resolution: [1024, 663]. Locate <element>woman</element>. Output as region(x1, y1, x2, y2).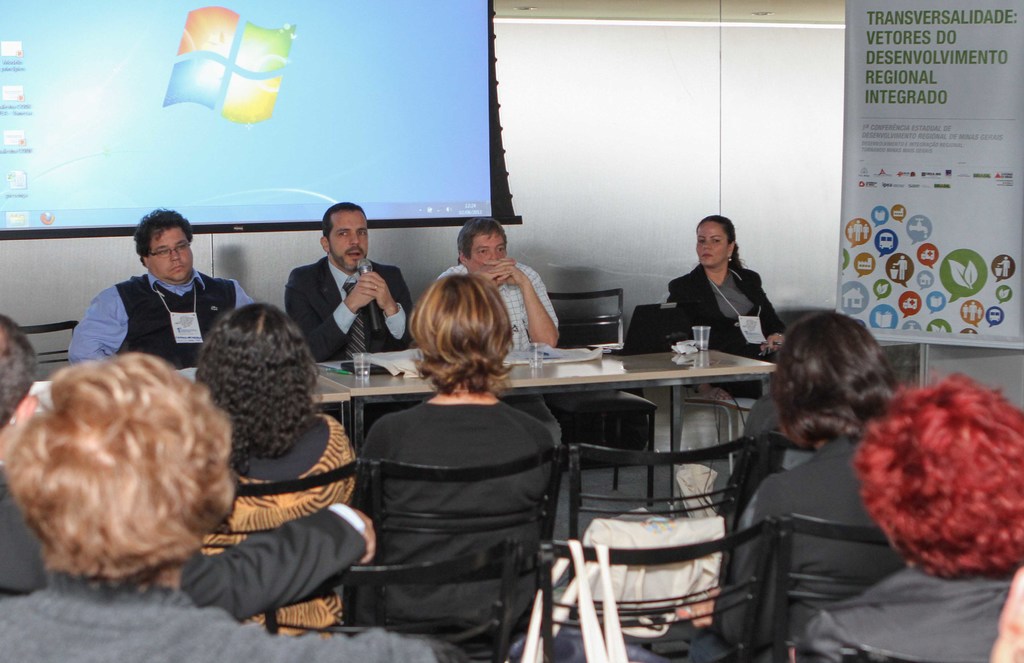
region(666, 216, 782, 520).
